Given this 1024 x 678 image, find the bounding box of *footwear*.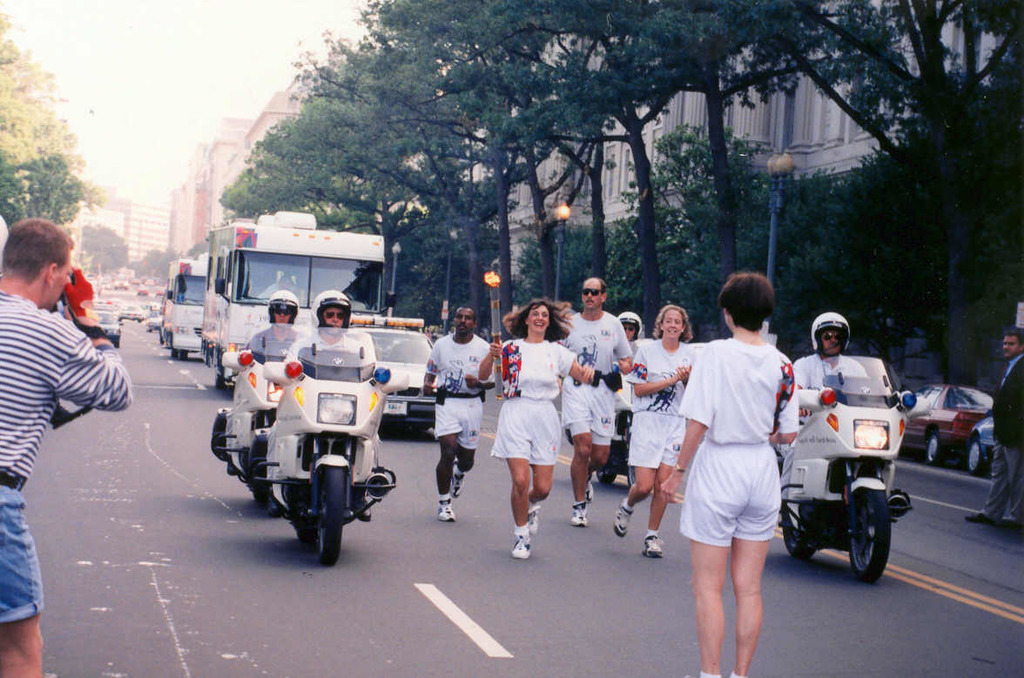
select_region(571, 504, 587, 527).
